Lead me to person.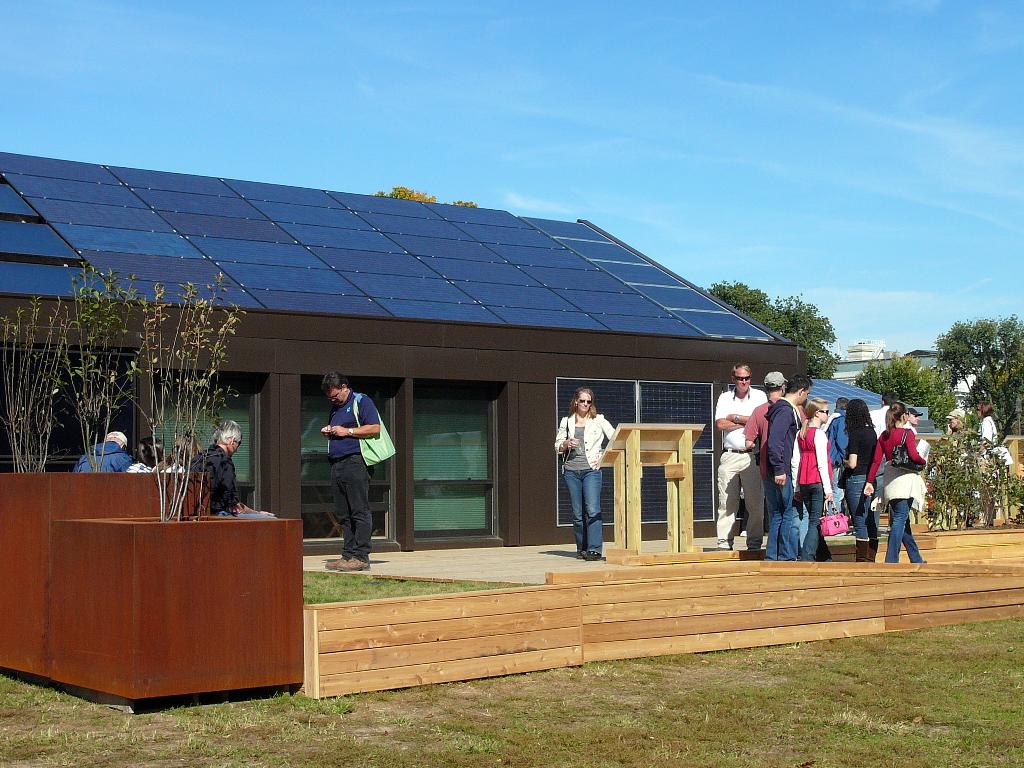
Lead to {"x1": 788, "y1": 390, "x2": 836, "y2": 559}.
